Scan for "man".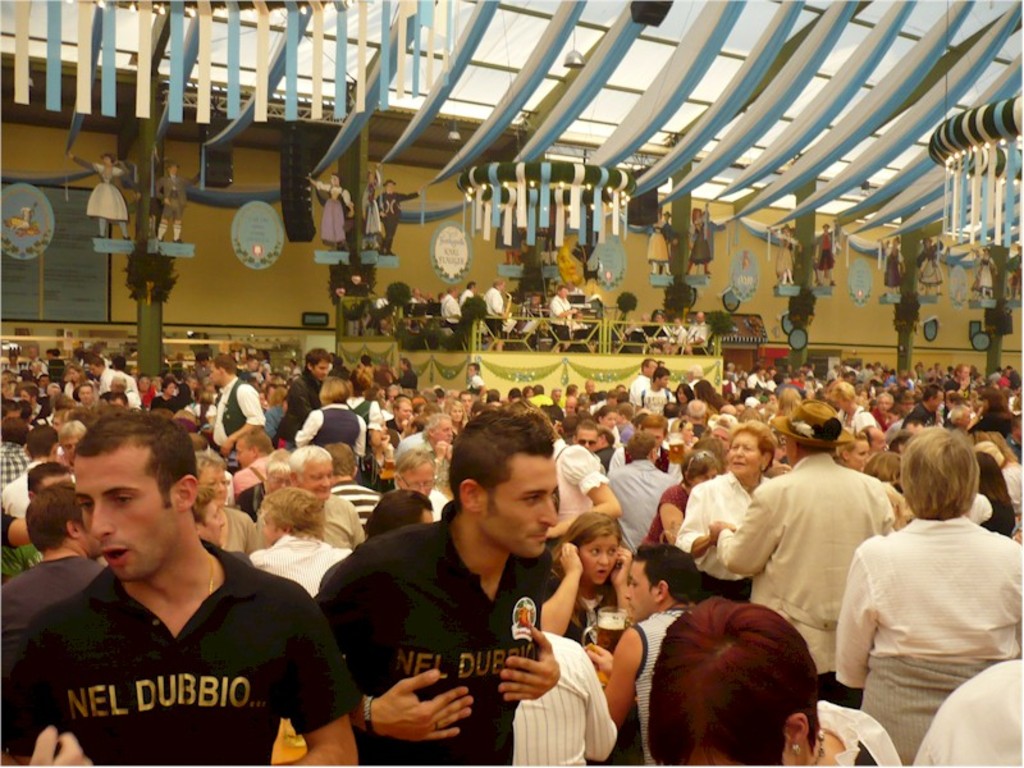
Scan result: pyautogui.locateOnScreen(627, 410, 652, 436).
